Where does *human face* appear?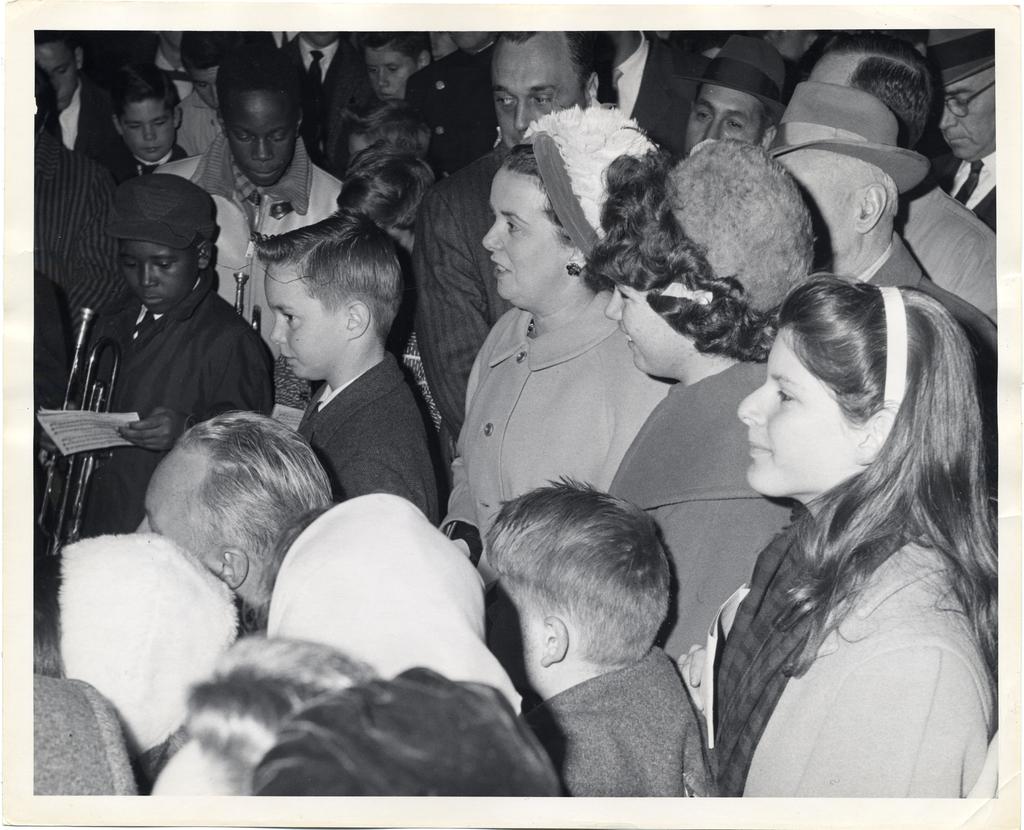
Appears at (605,282,689,378).
